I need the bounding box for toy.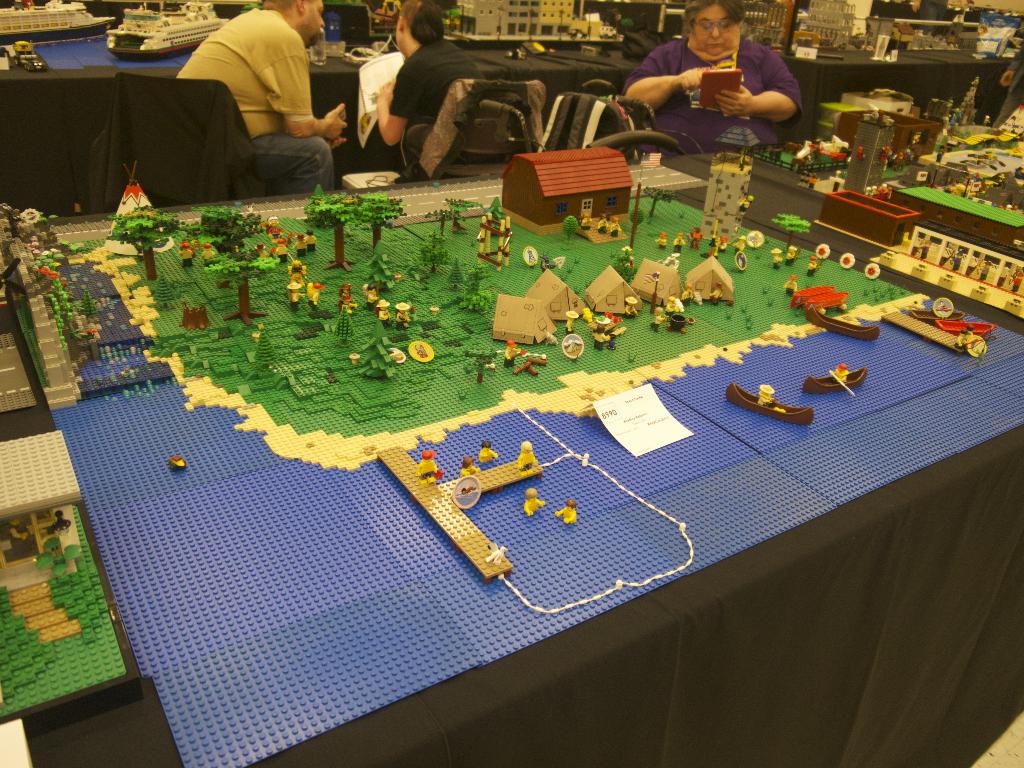
Here it is: left=671, top=235, right=685, bottom=256.
